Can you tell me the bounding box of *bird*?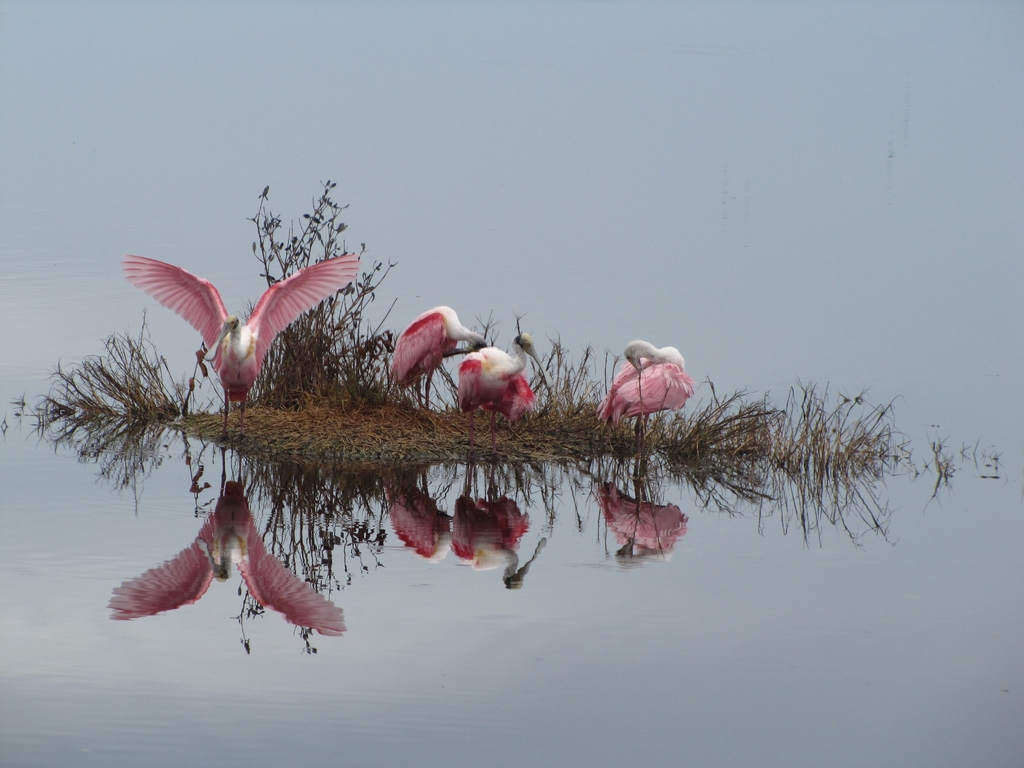
388 302 486 412.
